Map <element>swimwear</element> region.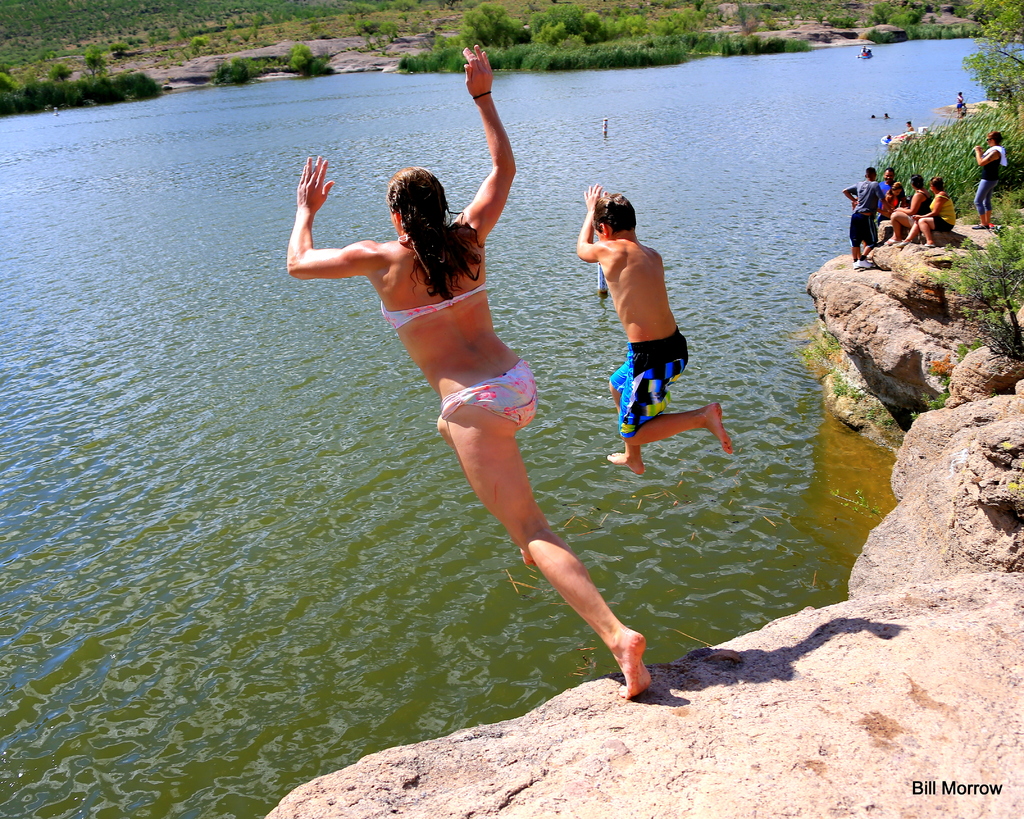
Mapped to box(908, 188, 928, 227).
